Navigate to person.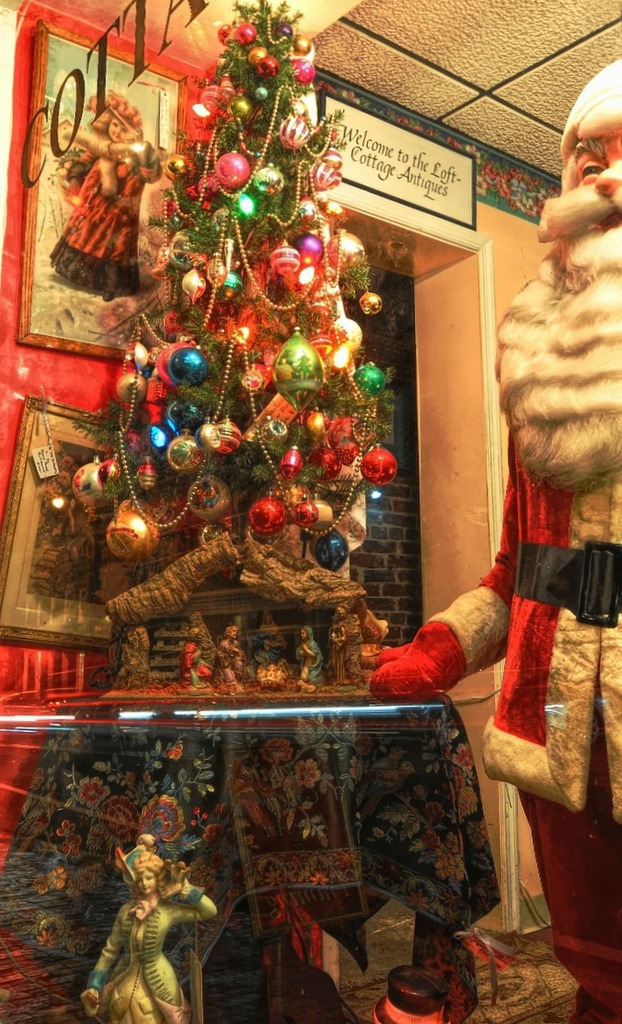
Navigation target: (361,61,621,1023).
